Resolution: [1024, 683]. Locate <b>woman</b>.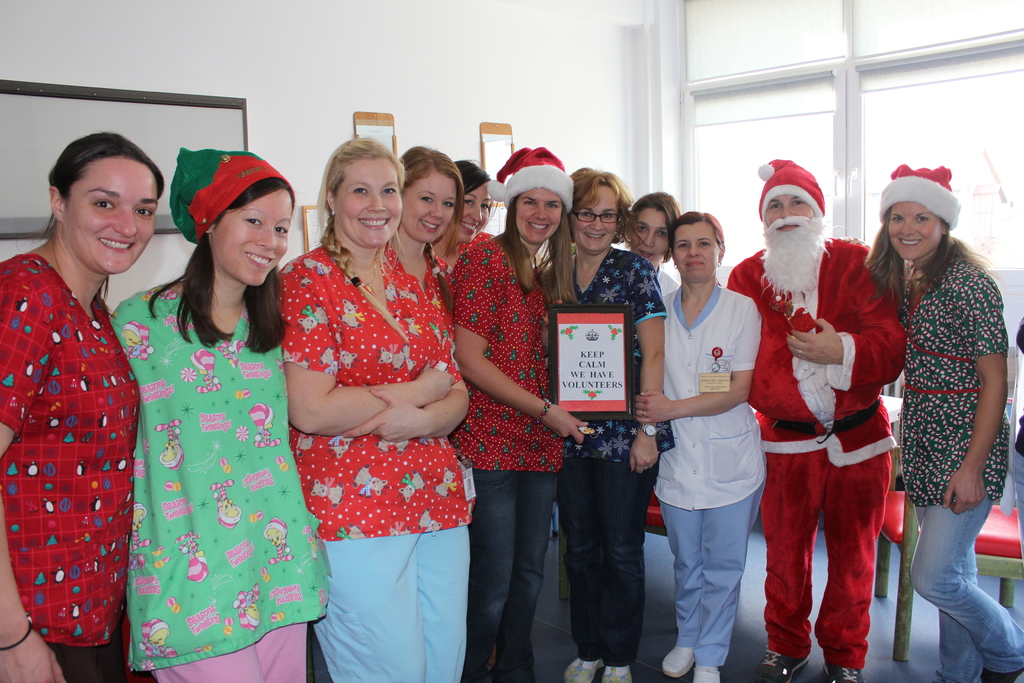
left=266, top=110, right=481, bottom=682.
